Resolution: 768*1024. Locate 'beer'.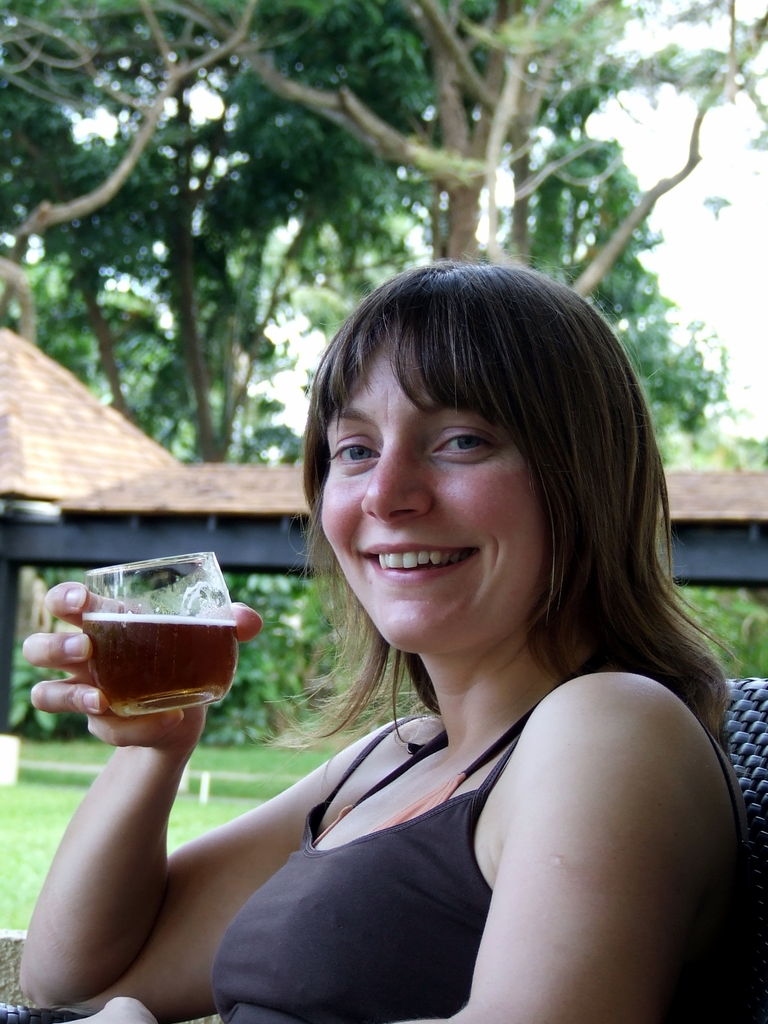
[x1=84, y1=603, x2=234, y2=713].
